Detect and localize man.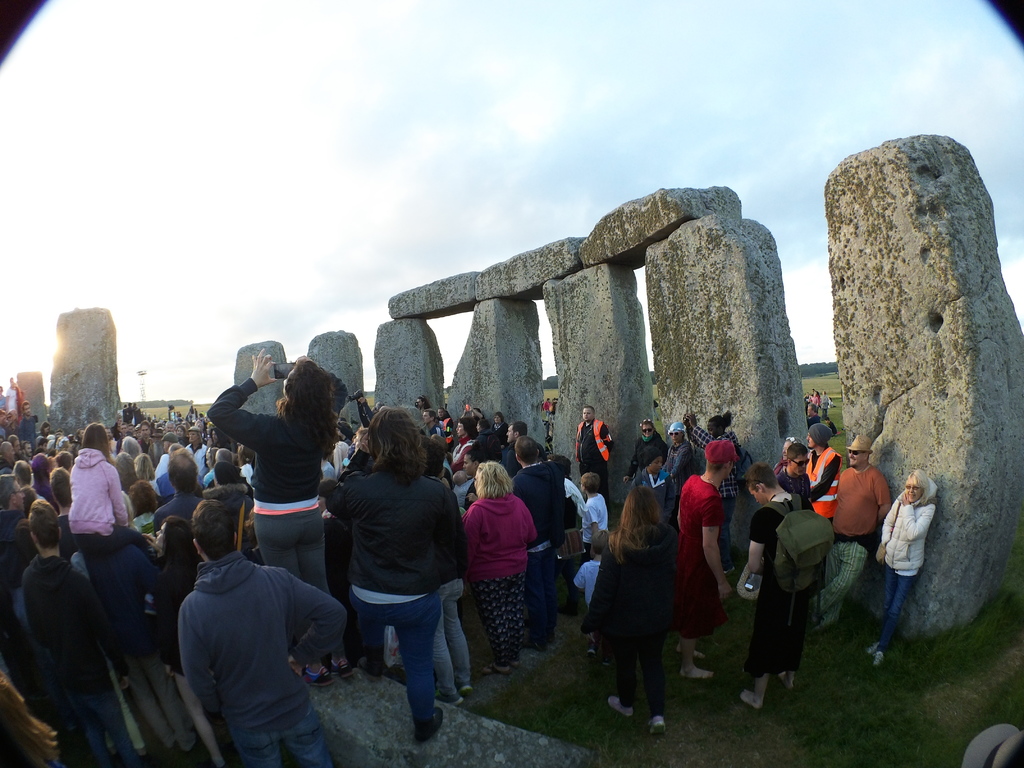
Localized at bbox=[509, 433, 564, 647].
